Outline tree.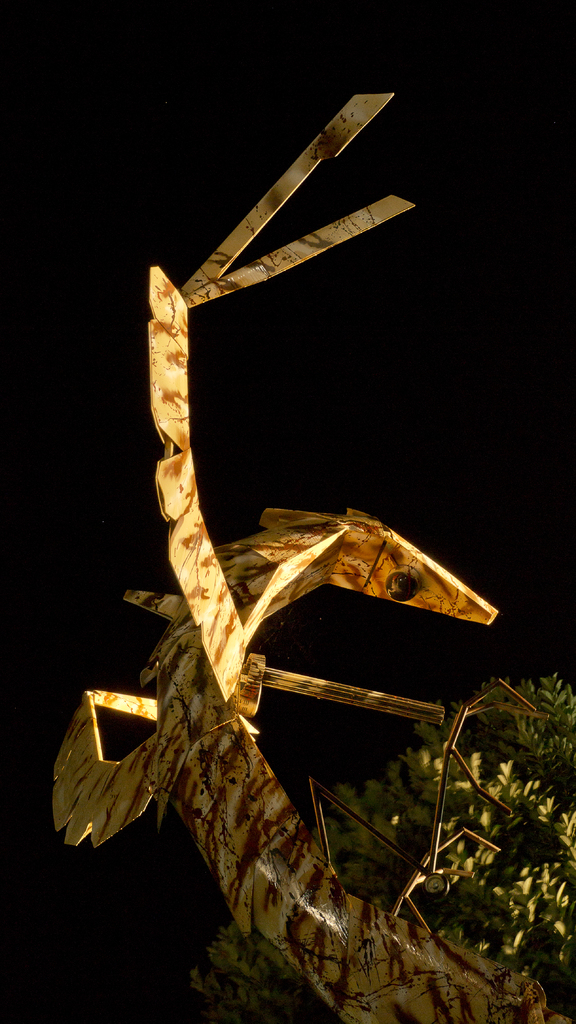
Outline: pyautogui.locateOnScreen(186, 682, 575, 1023).
